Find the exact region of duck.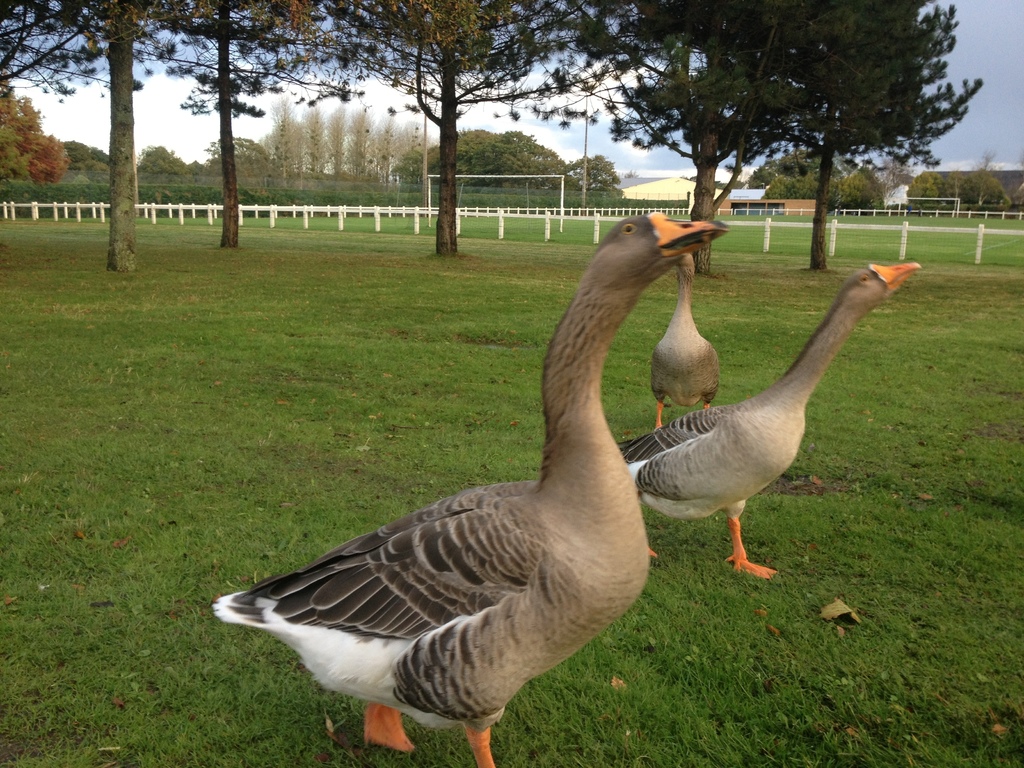
Exact region: region(647, 244, 721, 447).
